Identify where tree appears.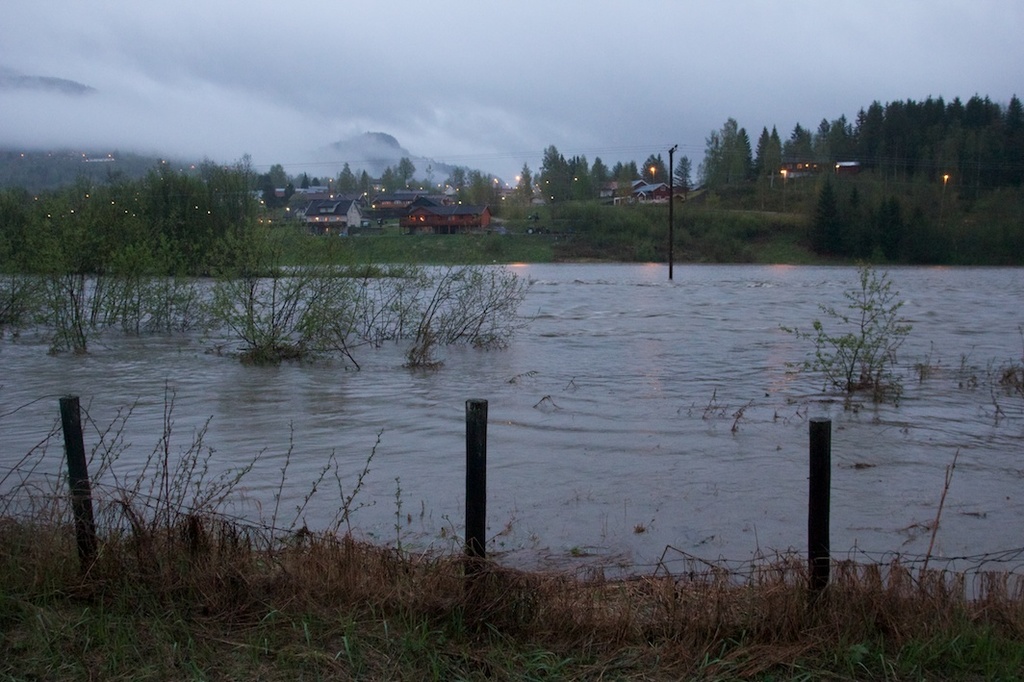
Appears at region(983, 94, 1008, 181).
